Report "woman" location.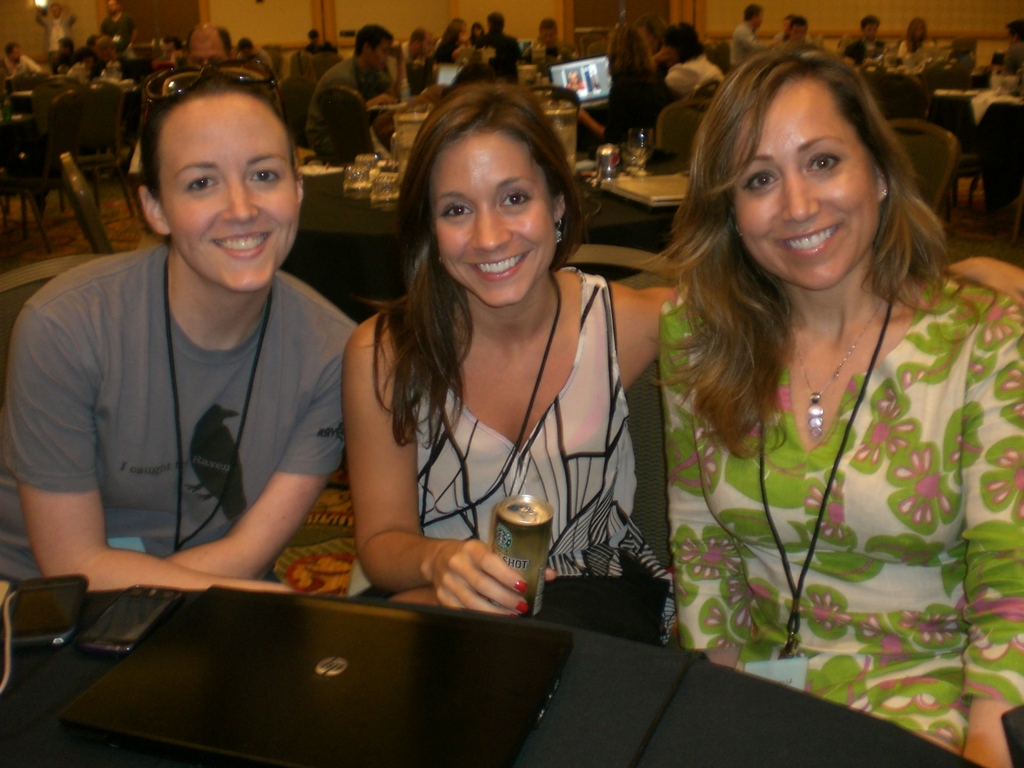
Report: bbox=(986, 24, 1016, 120).
